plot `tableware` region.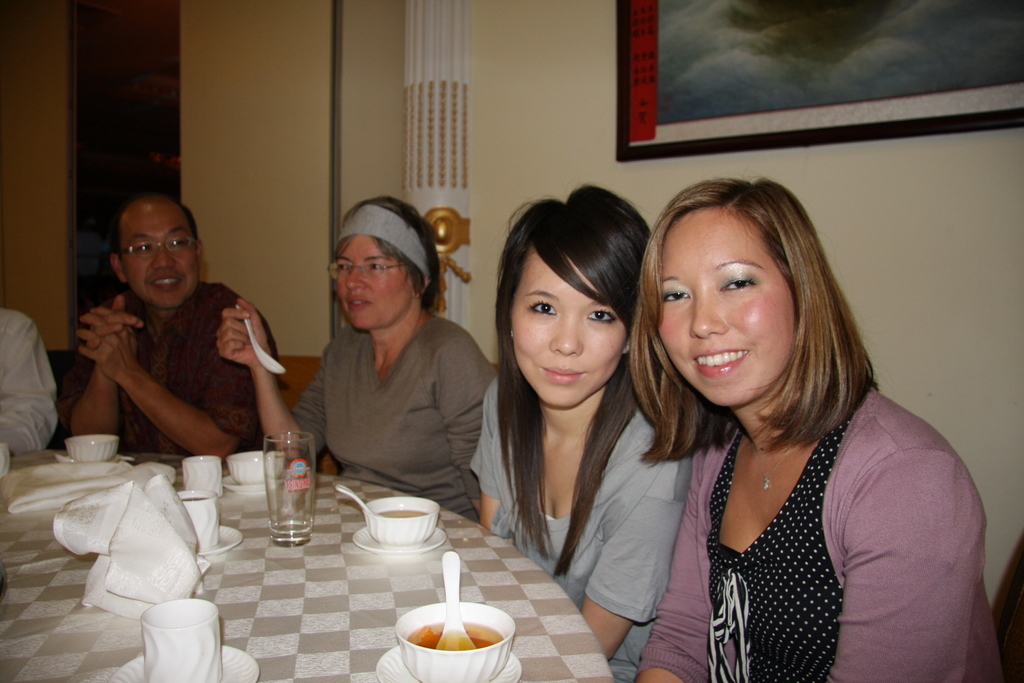
Plotted at rect(374, 643, 522, 682).
